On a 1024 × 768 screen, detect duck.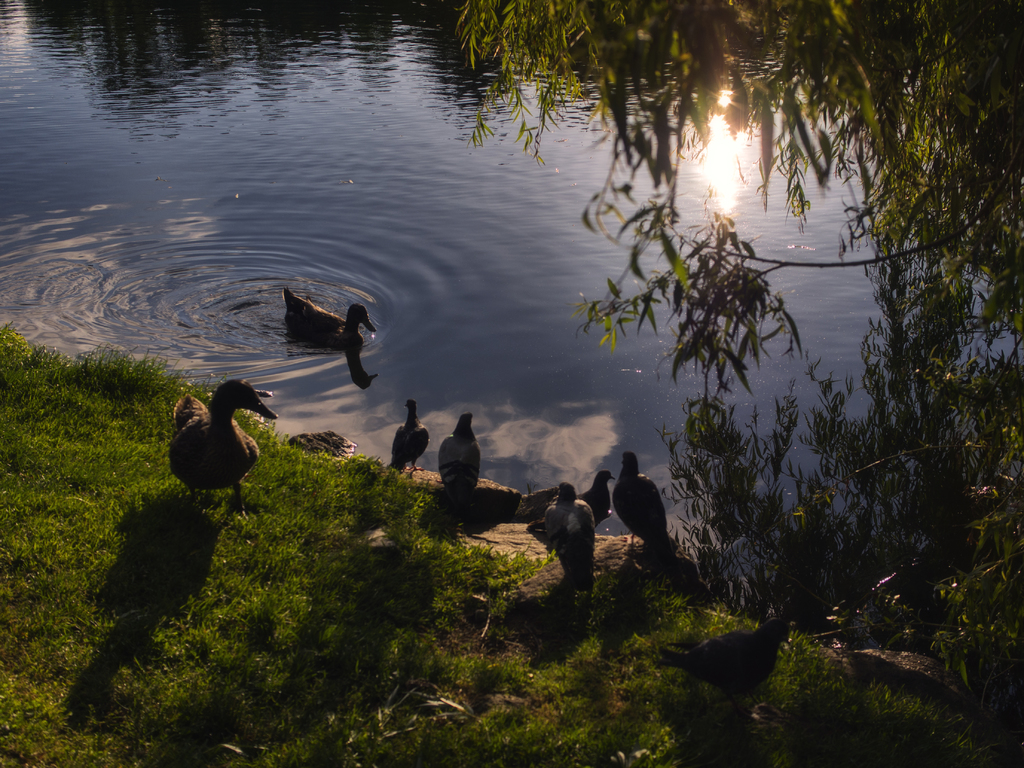
BBox(161, 378, 284, 497).
